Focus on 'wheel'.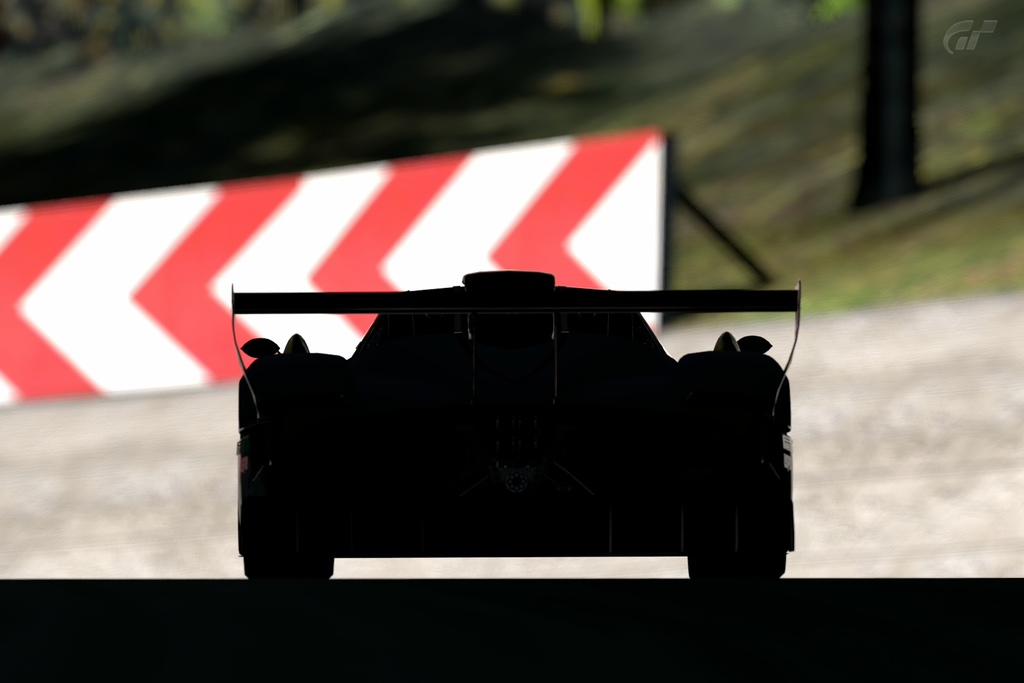
Focused at [x1=685, y1=553, x2=722, y2=582].
